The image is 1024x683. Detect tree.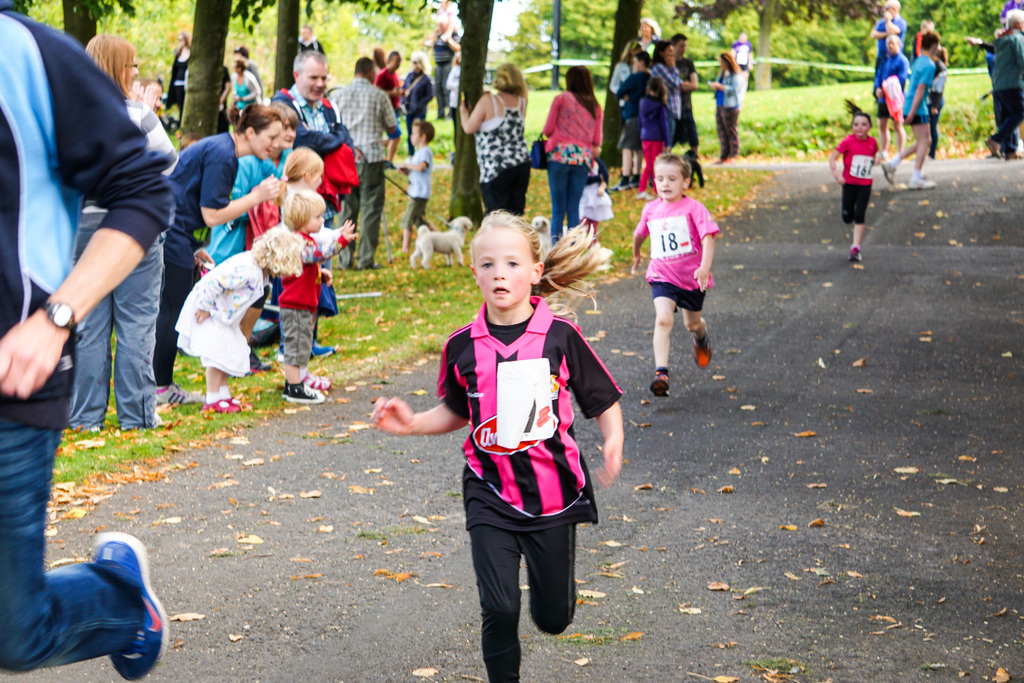
Detection: [x1=595, y1=0, x2=642, y2=194].
